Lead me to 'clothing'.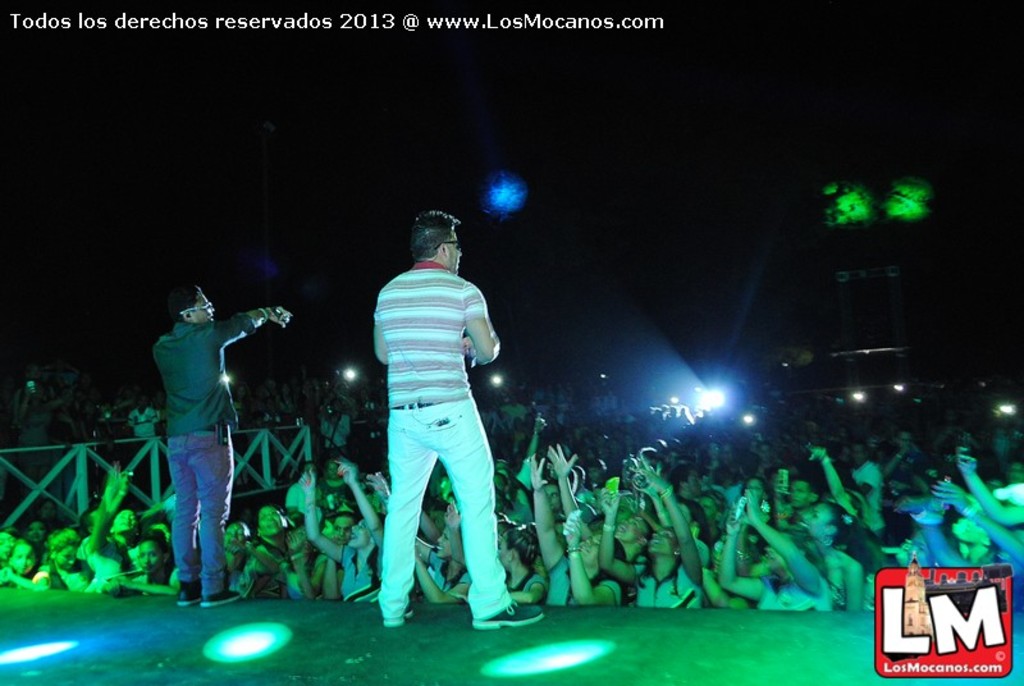
Lead to [355, 215, 508, 609].
